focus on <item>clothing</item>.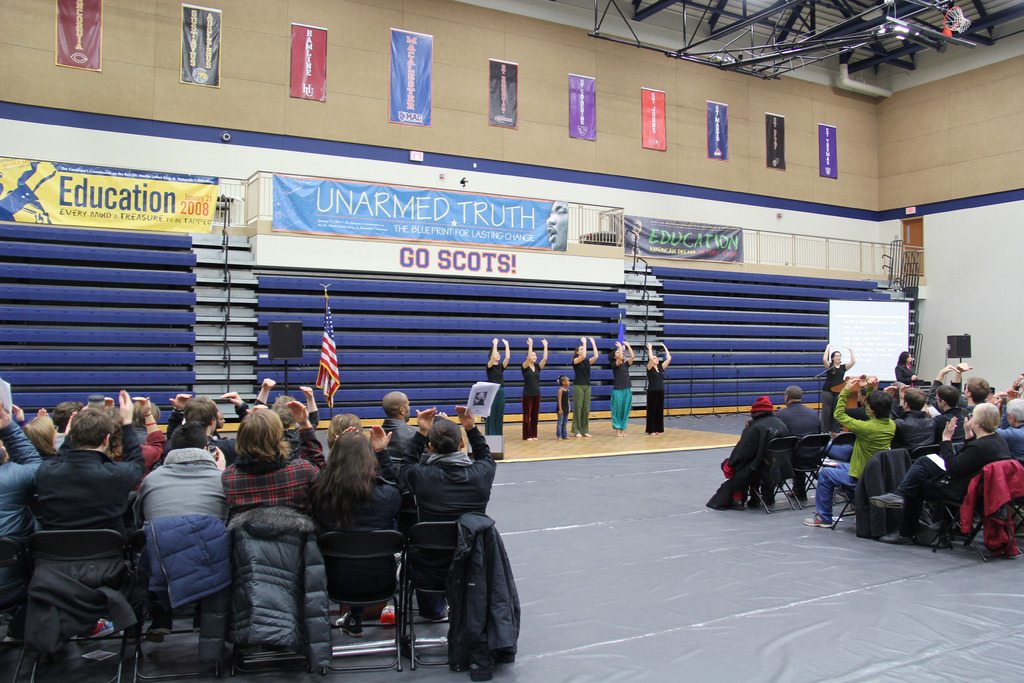
Focused at {"x1": 729, "y1": 412, "x2": 792, "y2": 488}.
